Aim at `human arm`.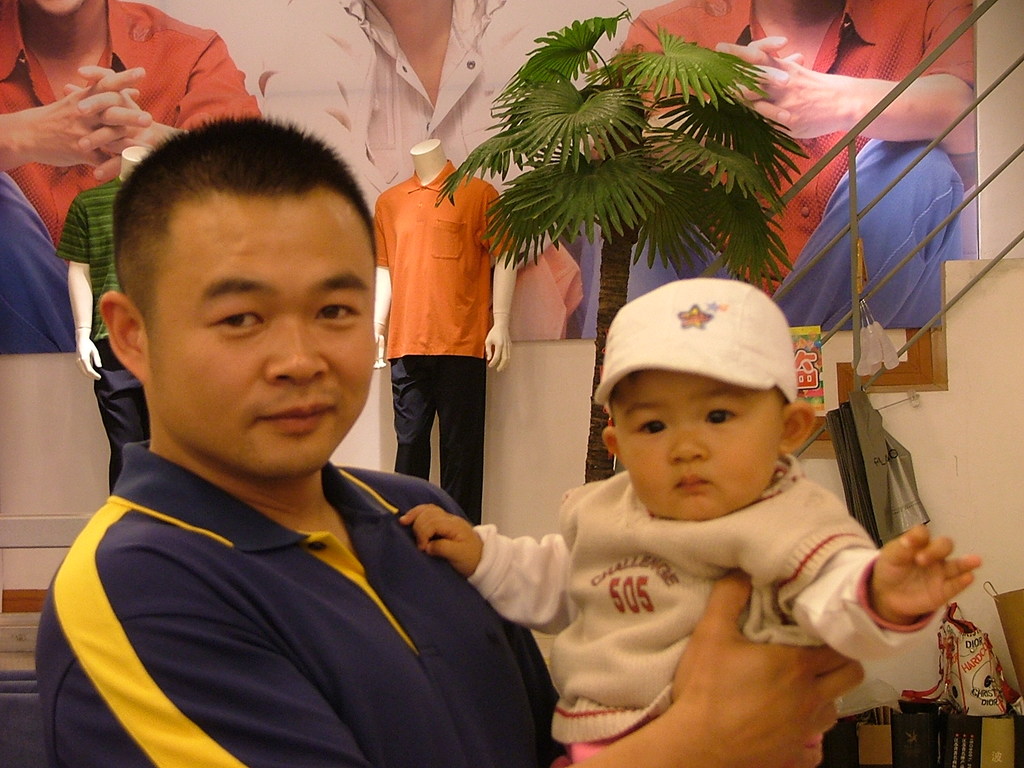
Aimed at box=[474, 186, 525, 373].
